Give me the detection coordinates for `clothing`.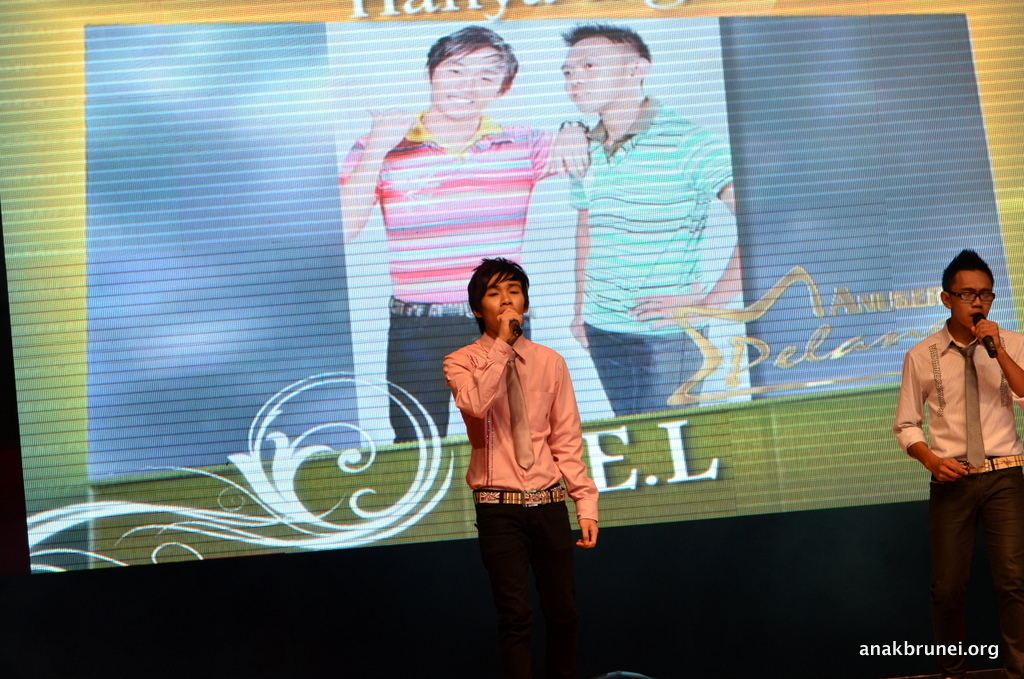
[x1=450, y1=303, x2=600, y2=608].
